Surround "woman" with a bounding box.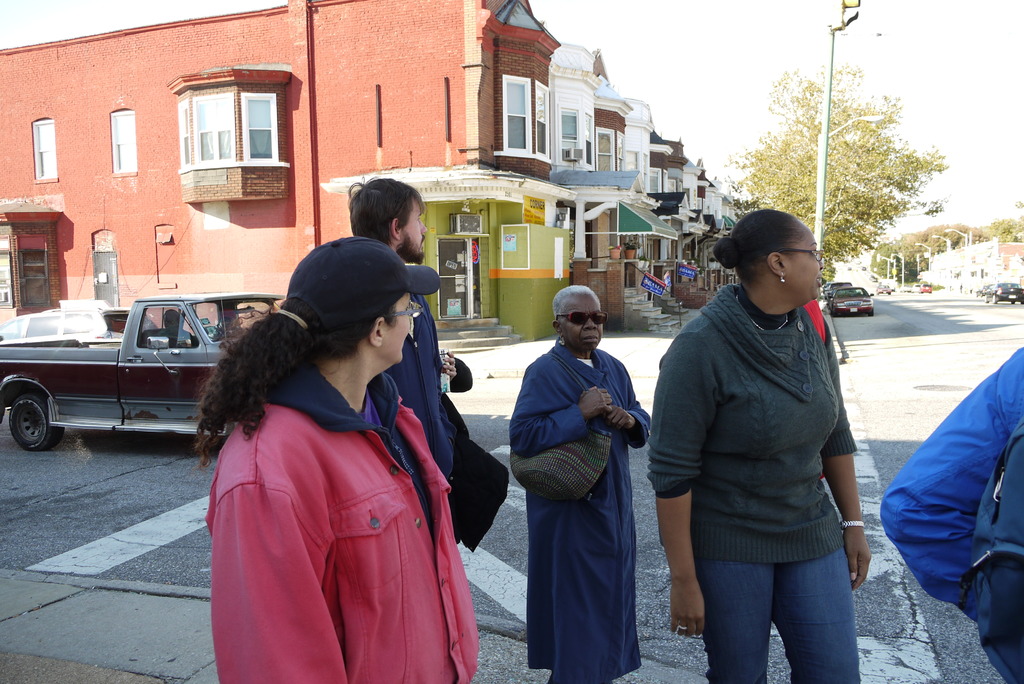
box(509, 286, 649, 683).
